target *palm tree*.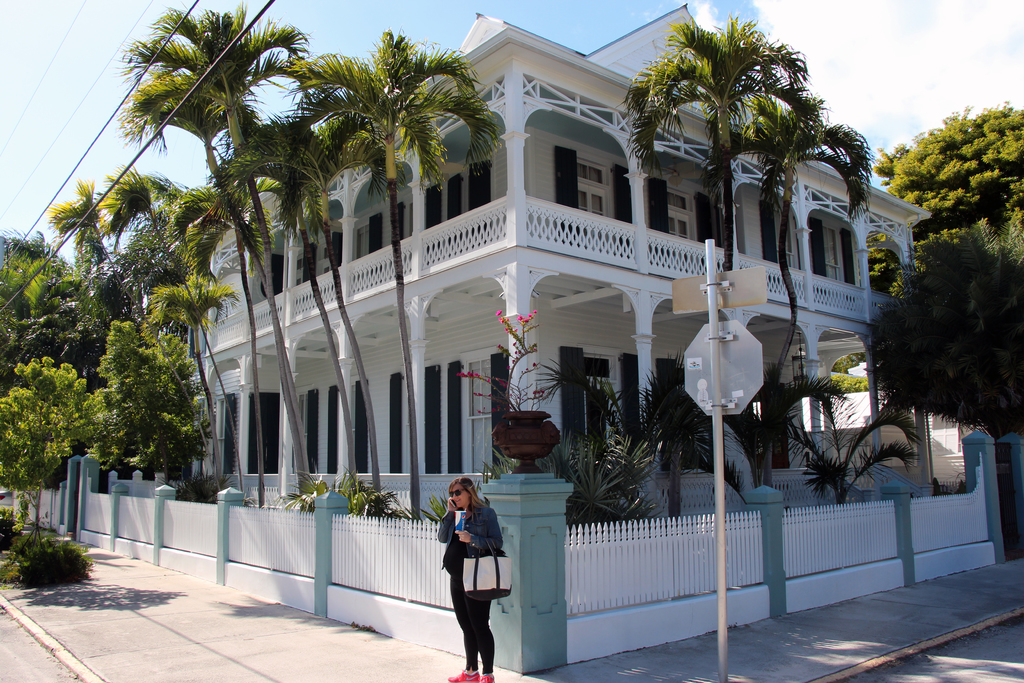
Target region: <region>221, 110, 383, 518</region>.
